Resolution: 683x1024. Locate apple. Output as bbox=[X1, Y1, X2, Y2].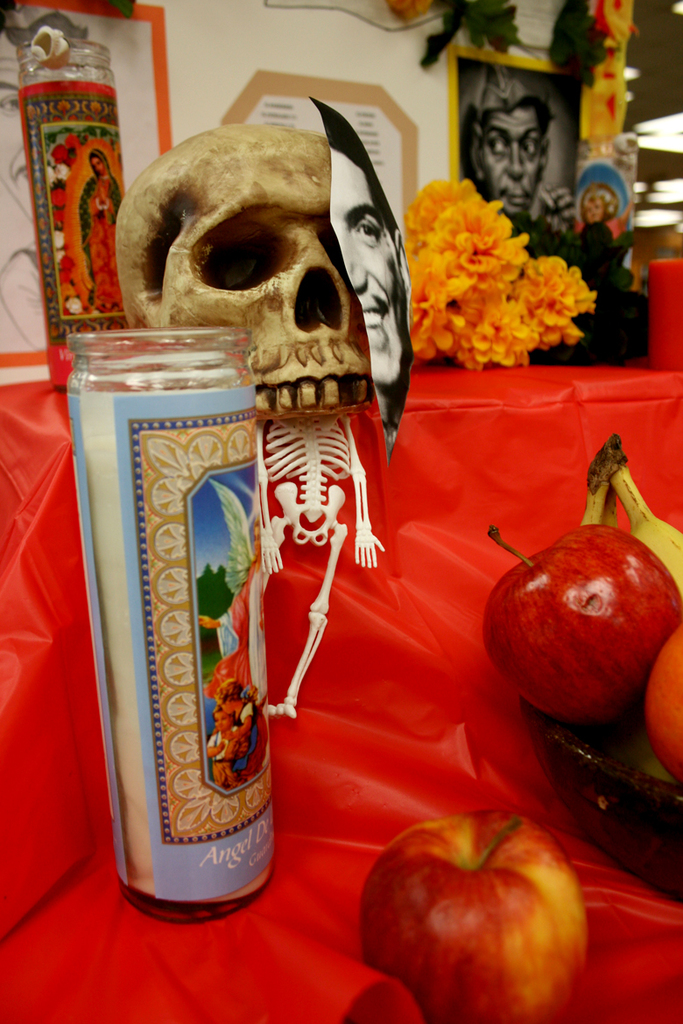
bbox=[479, 523, 682, 729].
